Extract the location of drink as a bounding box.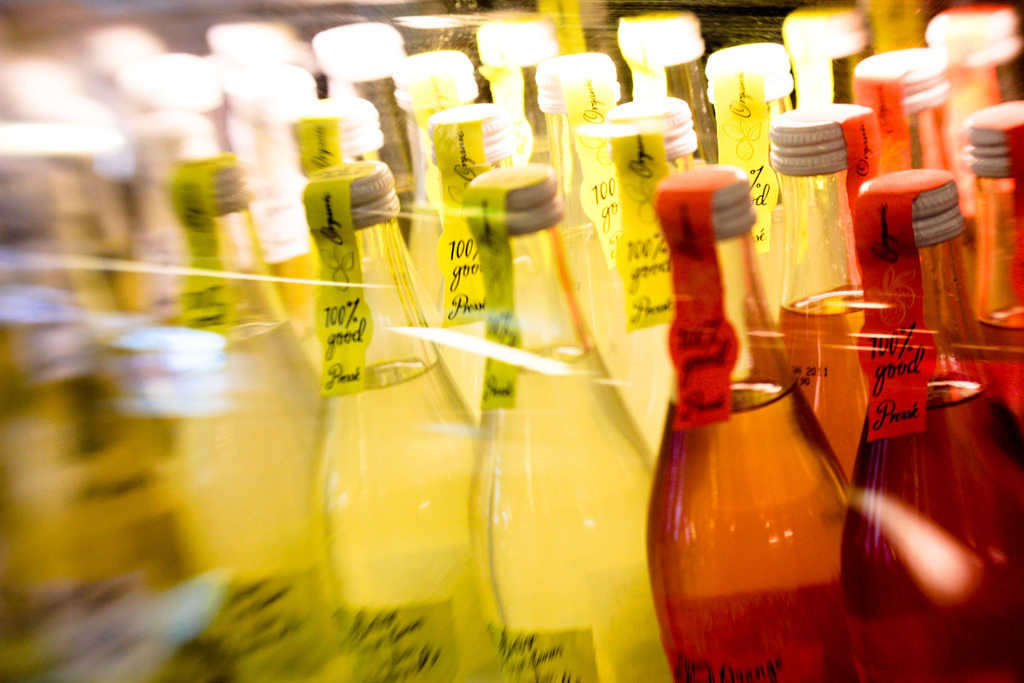
detection(467, 338, 676, 681).
